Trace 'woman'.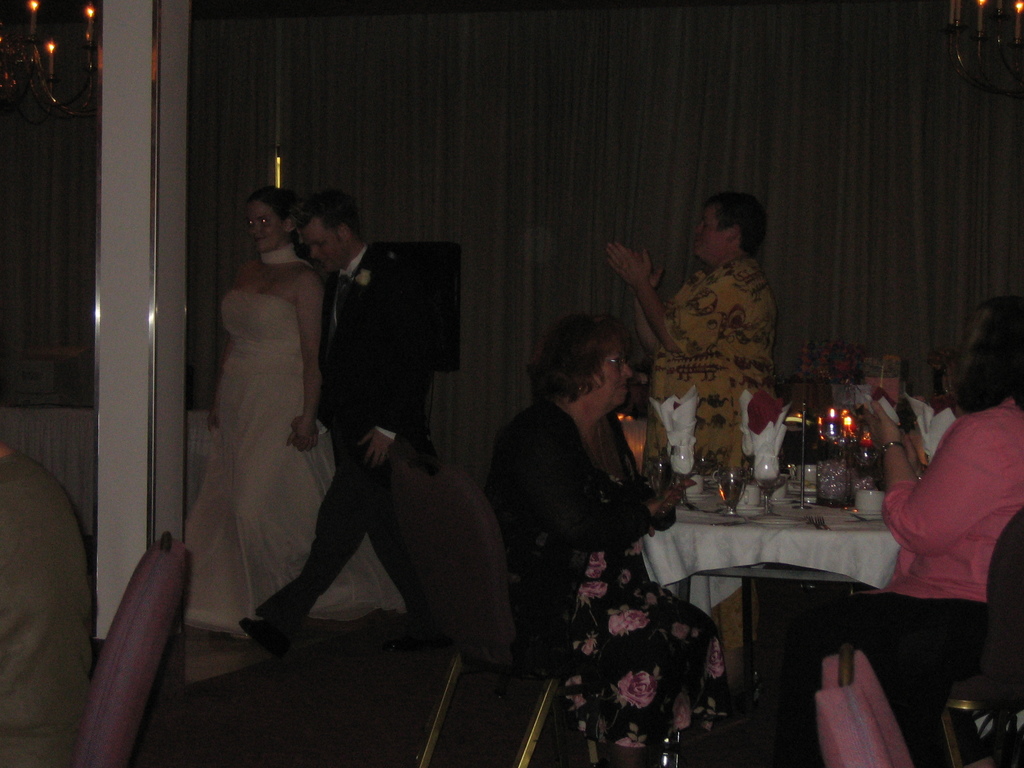
Traced to [767, 288, 1023, 767].
